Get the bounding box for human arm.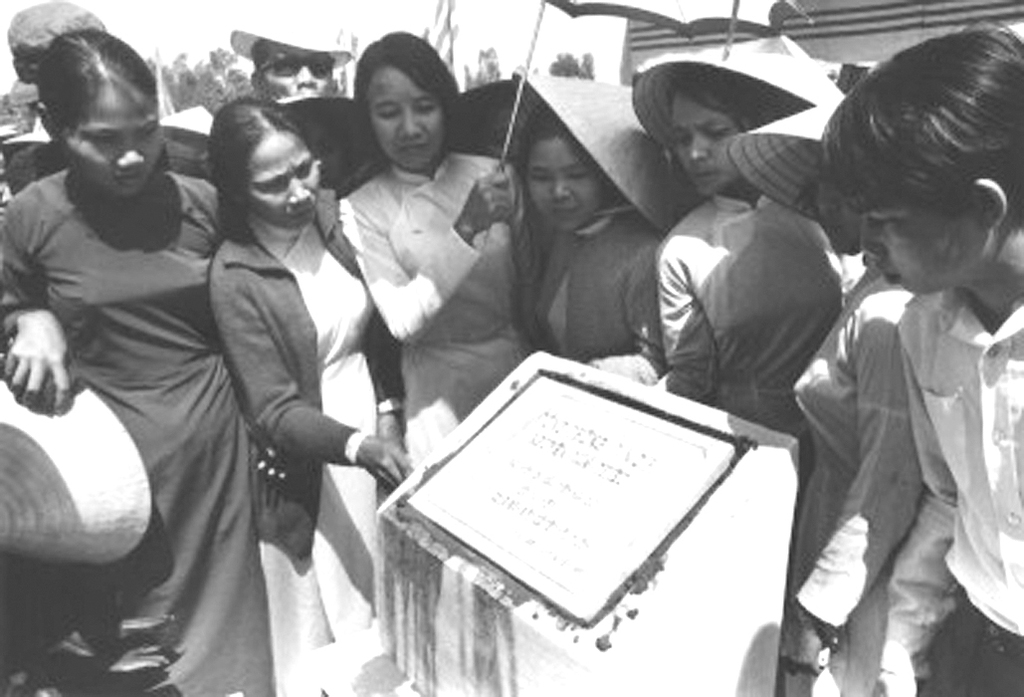
pyautogui.locateOnScreen(342, 168, 512, 352).
